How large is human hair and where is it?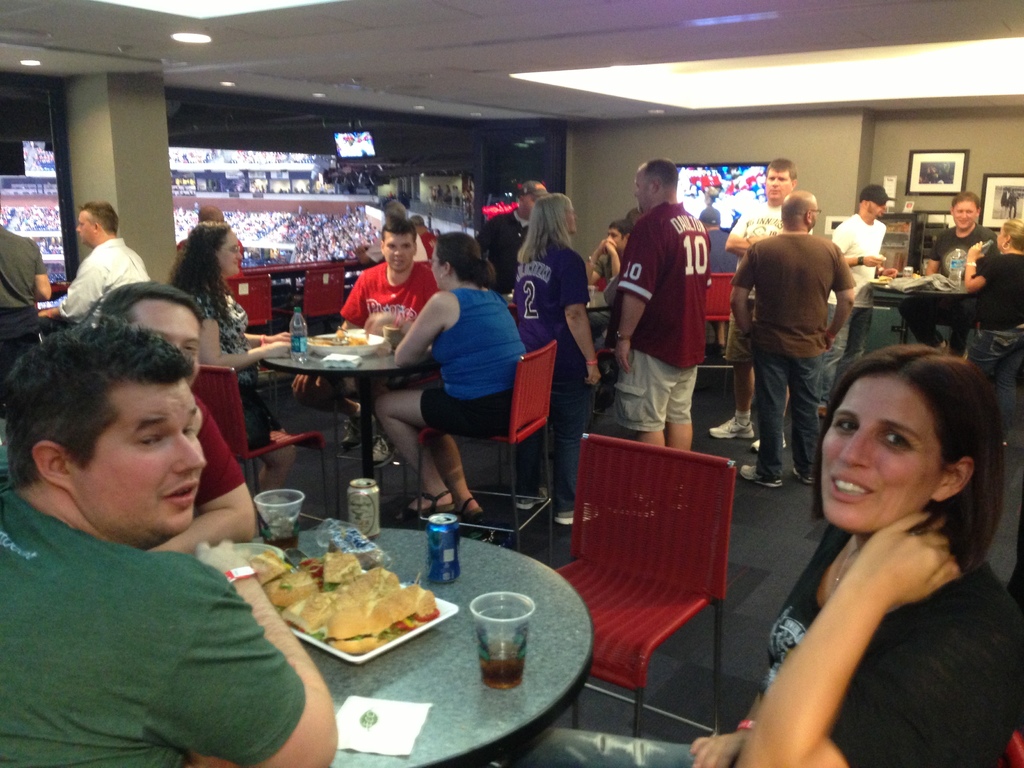
Bounding box: [17,303,198,513].
